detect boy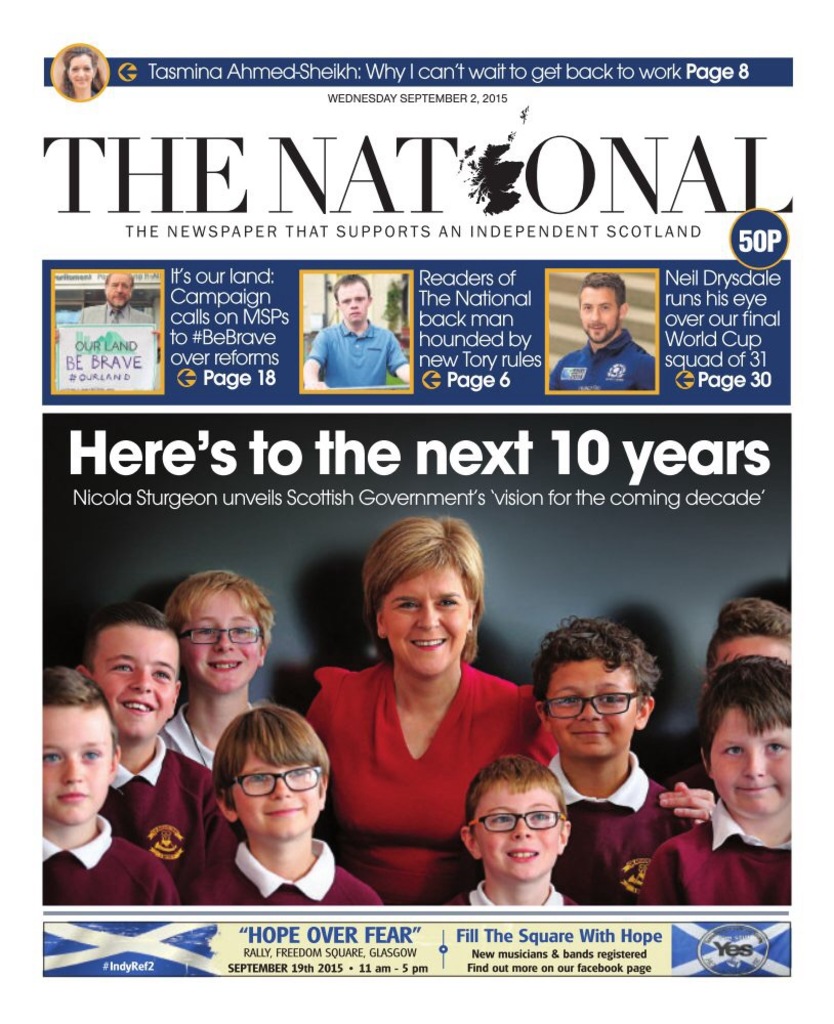
<box>665,655,816,899</box>
